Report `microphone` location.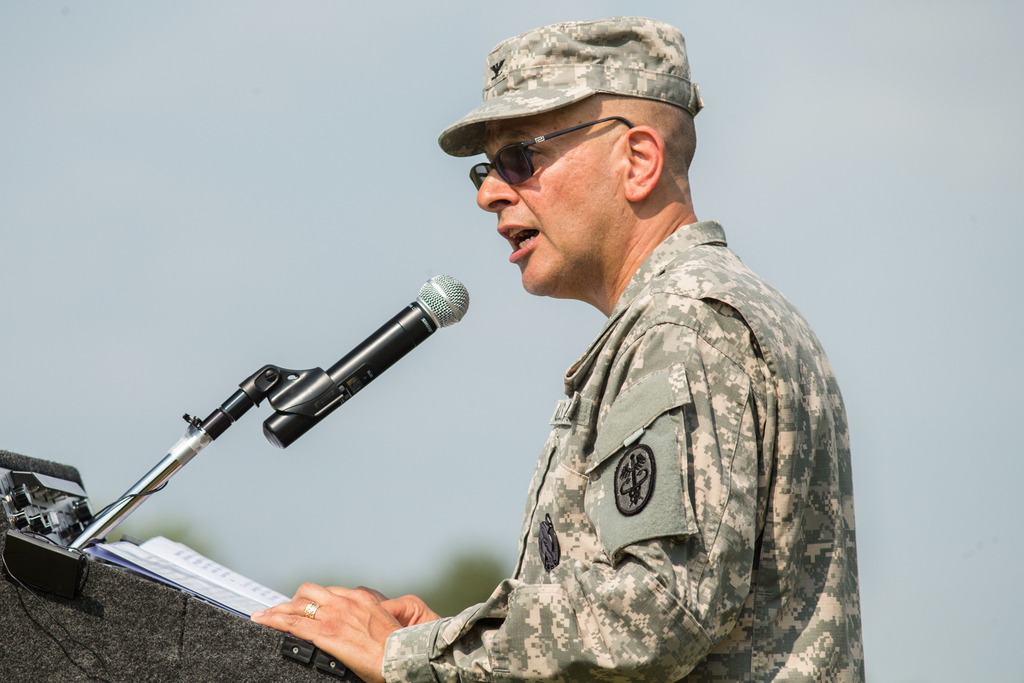
Report: (237, 274, 470, 447).
